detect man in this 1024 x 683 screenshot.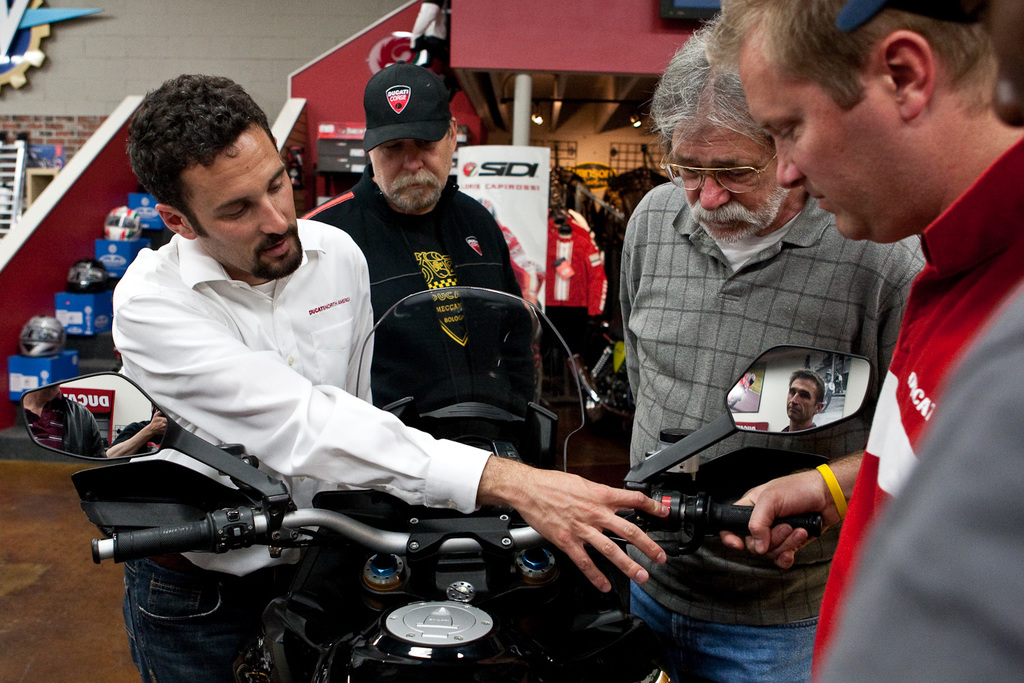
Detection: pyautogui.locateOnScreen(291, 65, 526, 411).
